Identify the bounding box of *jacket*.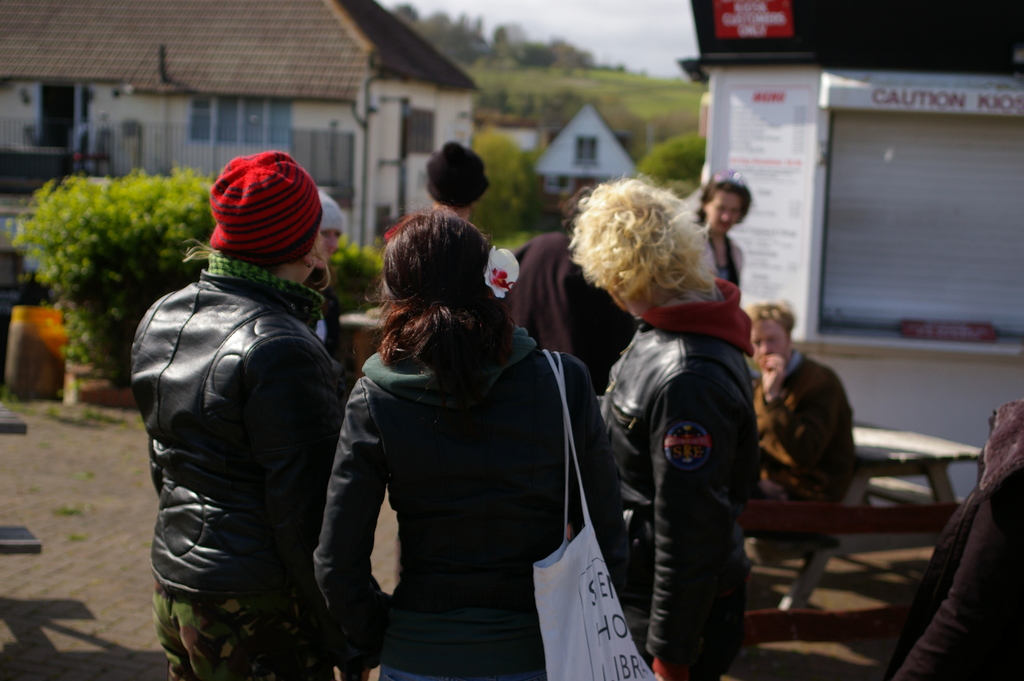
<box>888,400,1023,680</box>.
